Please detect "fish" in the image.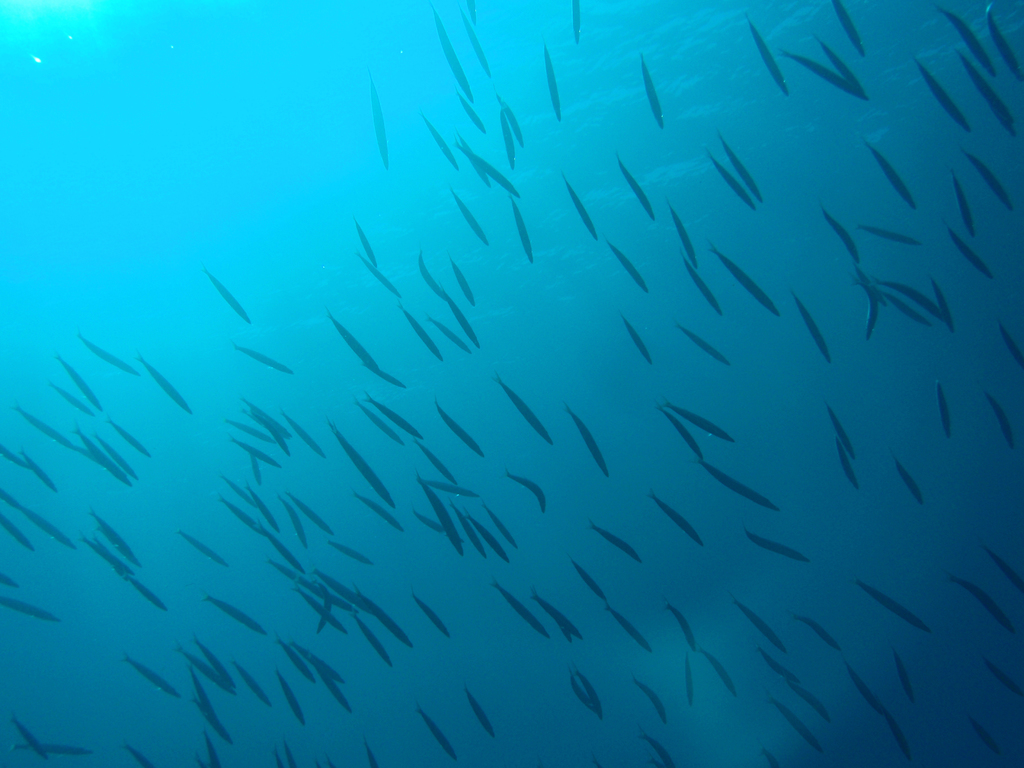
bbox(12, 712, 45, 763).
